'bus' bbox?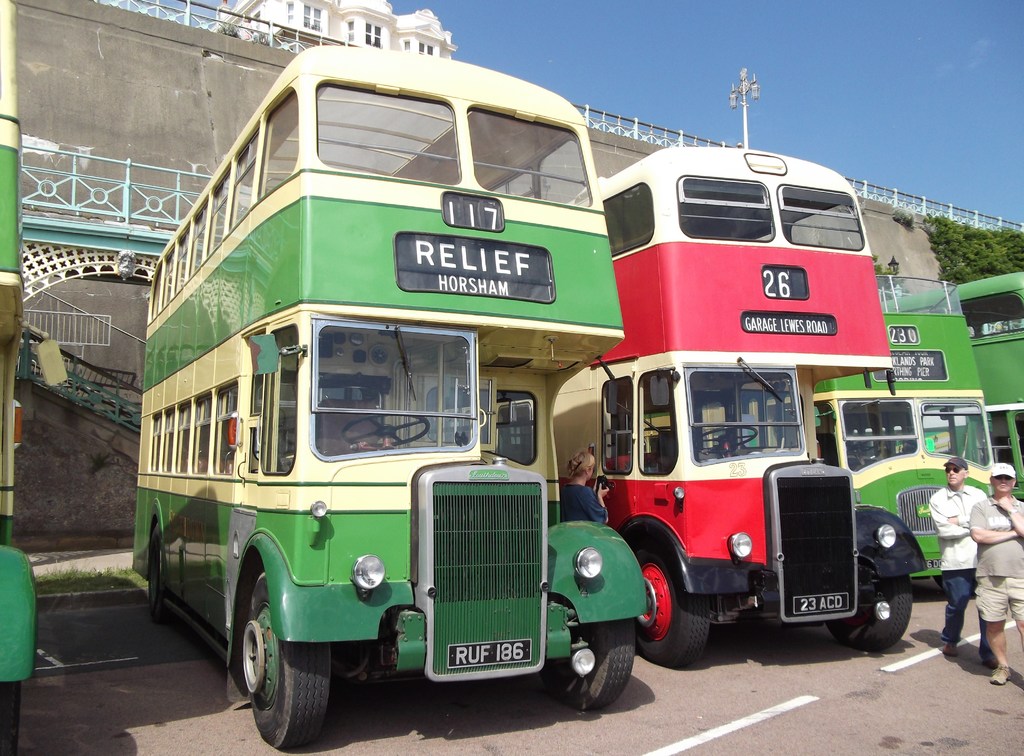
[0, 0, 36, 755]
